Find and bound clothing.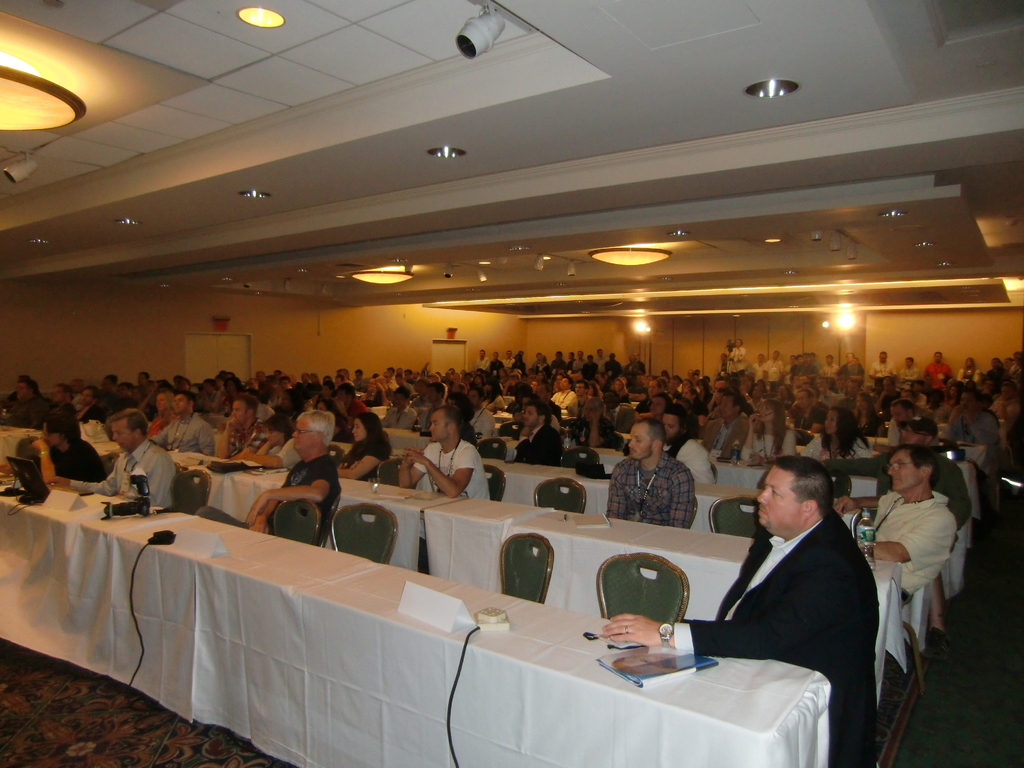
Bound: {"x1": 703, "y1": 476, "x2": 883, "y2": 713}.
